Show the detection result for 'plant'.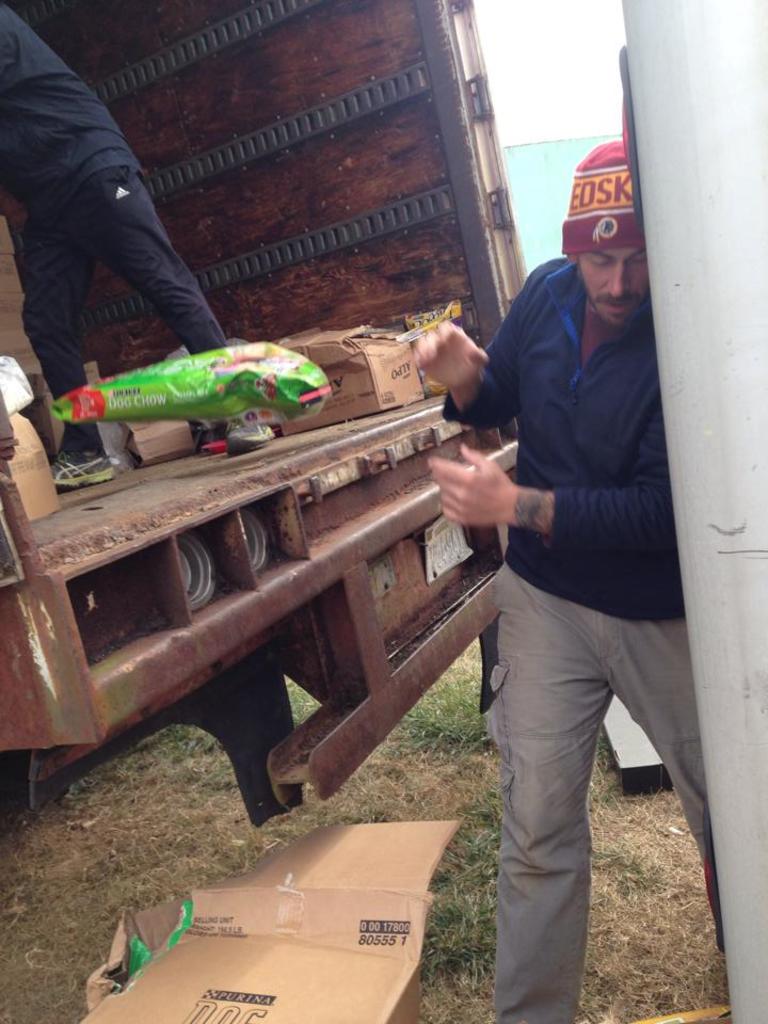
(287, 675, 316, 725).
